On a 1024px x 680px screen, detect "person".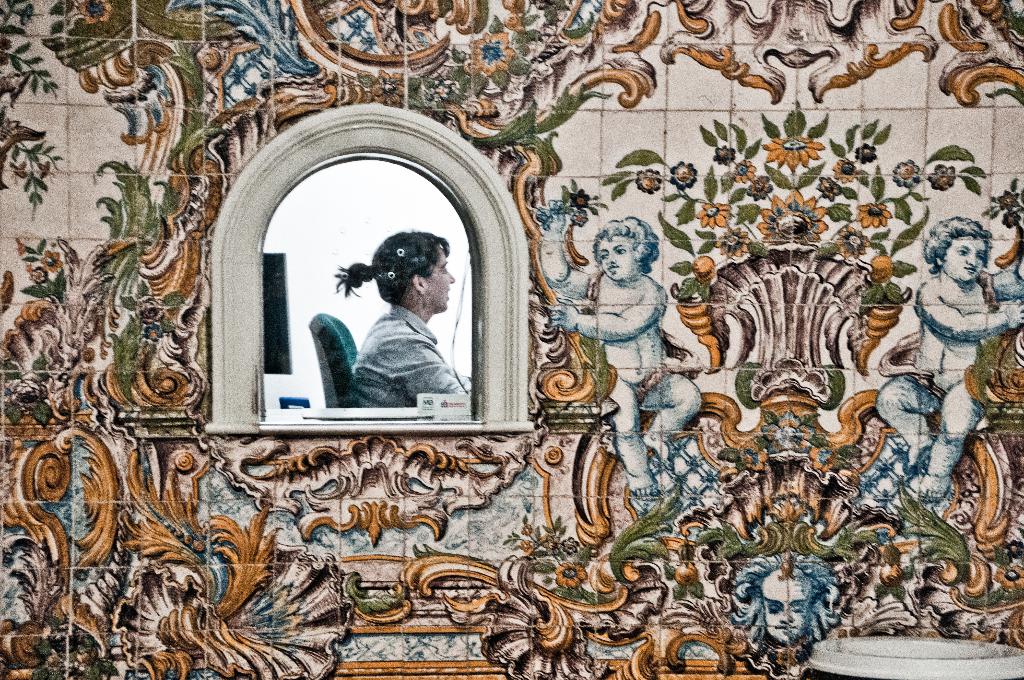
select_region(725, 553, 840, 647).
